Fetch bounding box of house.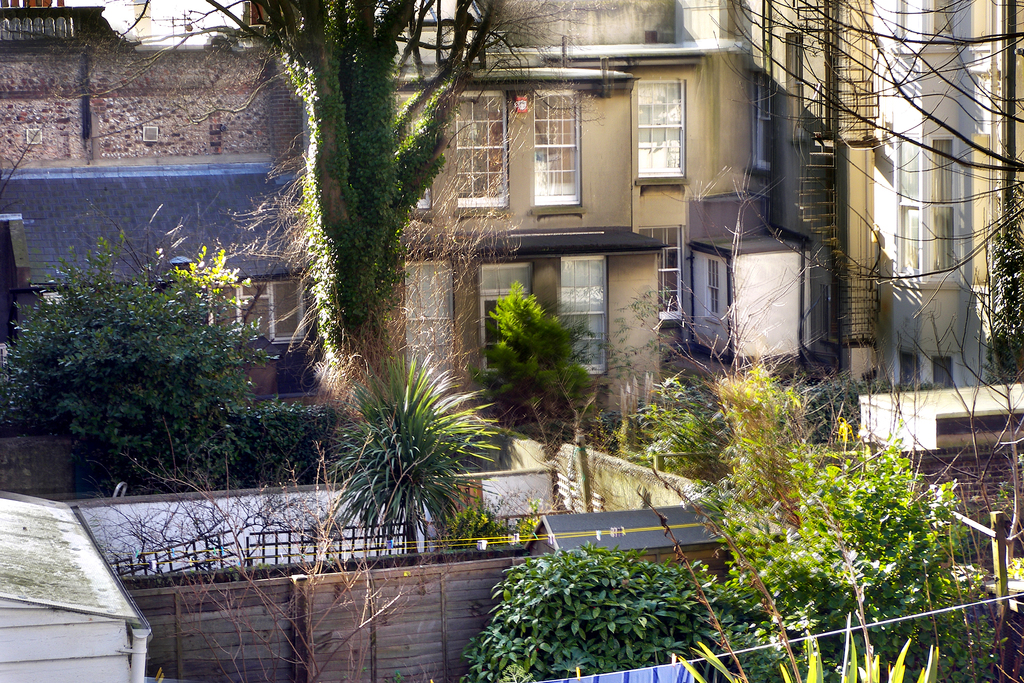
Bbox: [0,0,310,156].
